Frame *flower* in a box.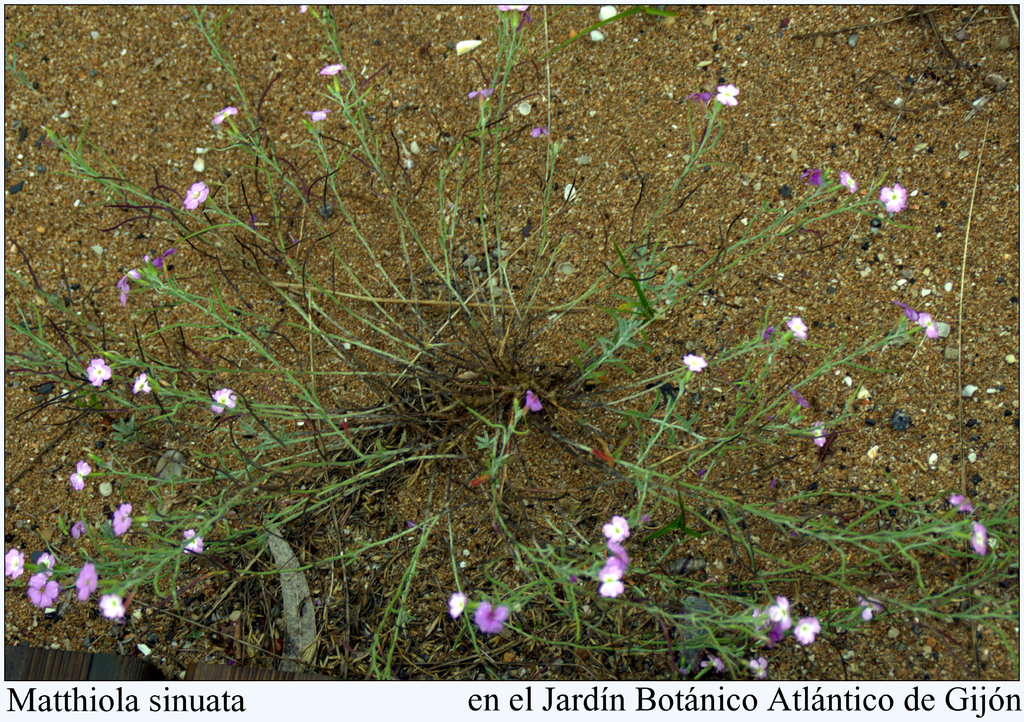
<box>86,358,111,389</box>.
